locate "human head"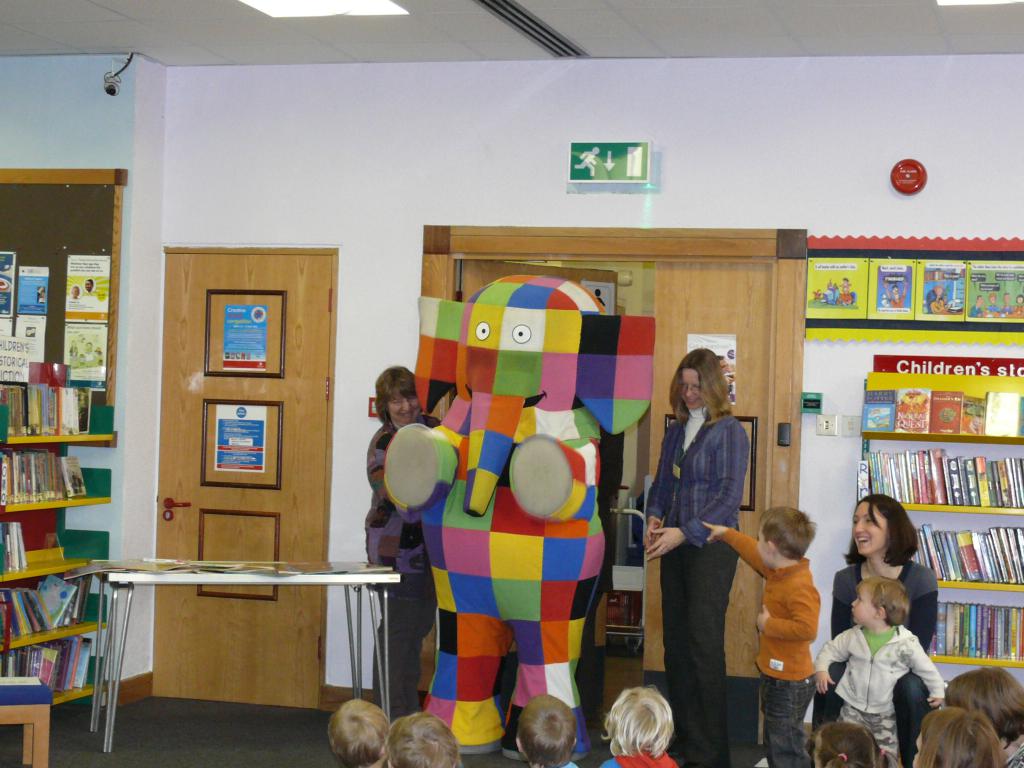
(911, 703, 1005, 767)
